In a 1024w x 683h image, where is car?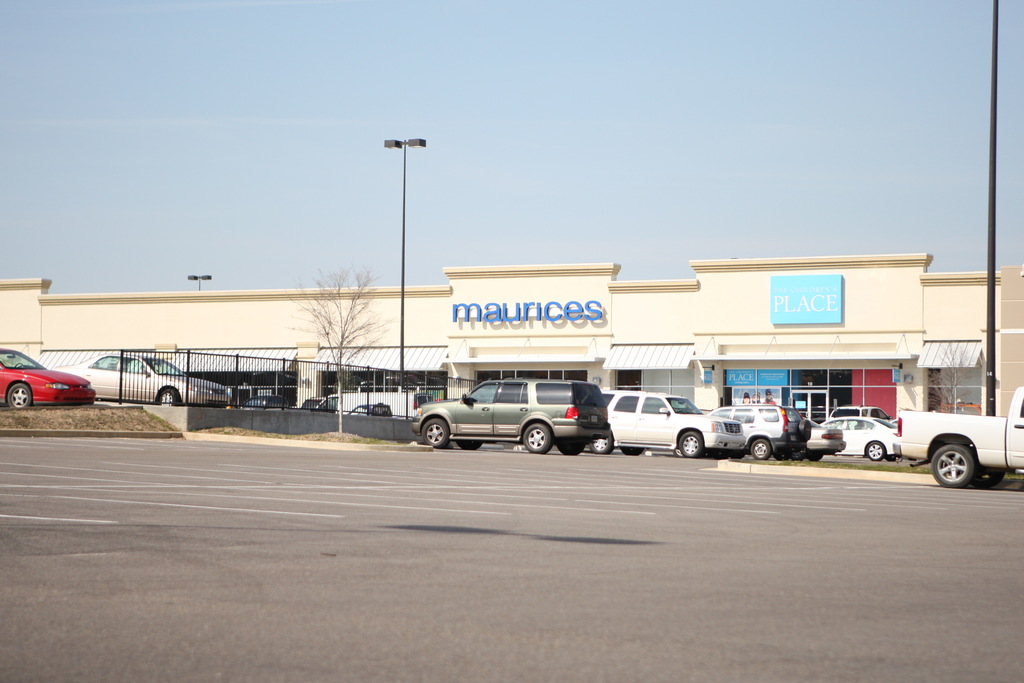
crop(64, 349, 237, 404).
